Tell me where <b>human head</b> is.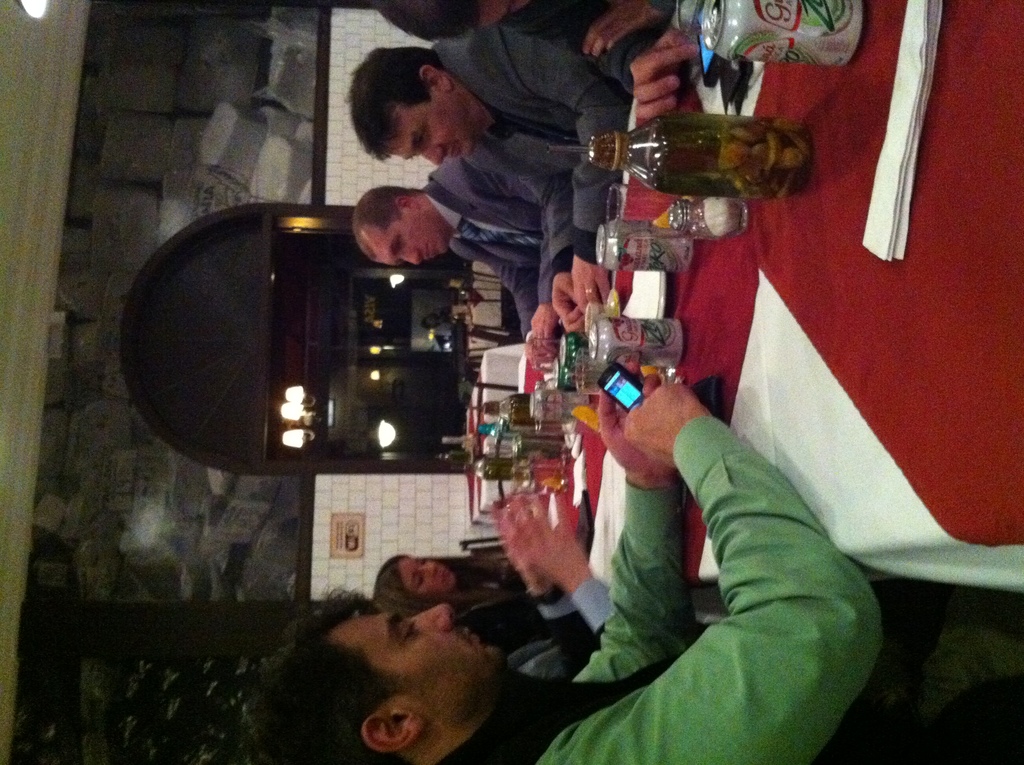
<b>human head</b> is at (264,579,518,763).
